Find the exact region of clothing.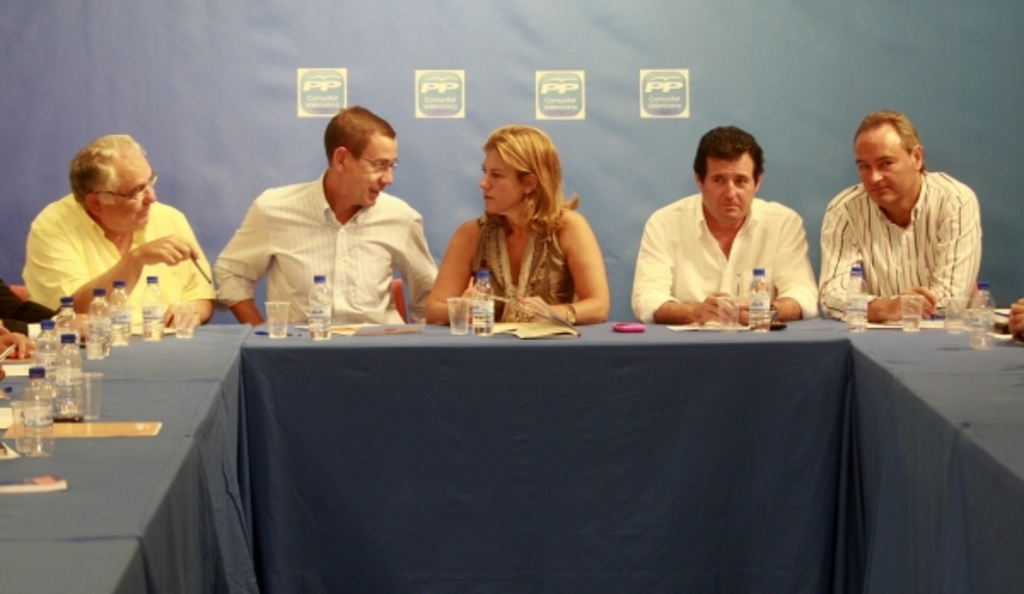
Exact region: [x1=468, y1=213, x2=573, y2=311].
